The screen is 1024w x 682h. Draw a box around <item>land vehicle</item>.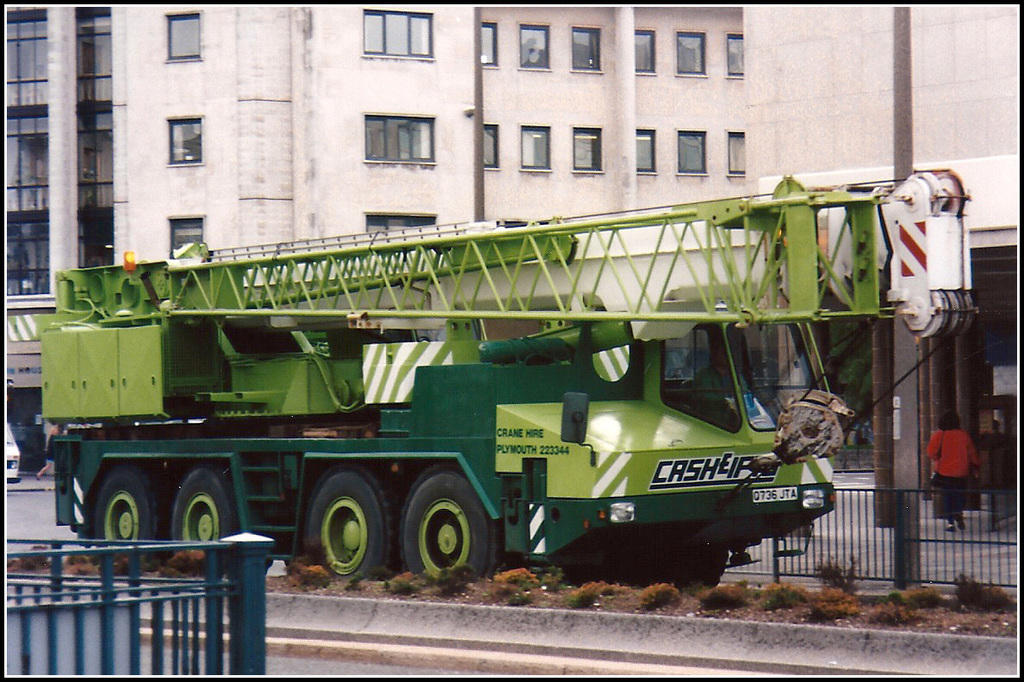
left=7, top=420, right=18, bottom=479.
